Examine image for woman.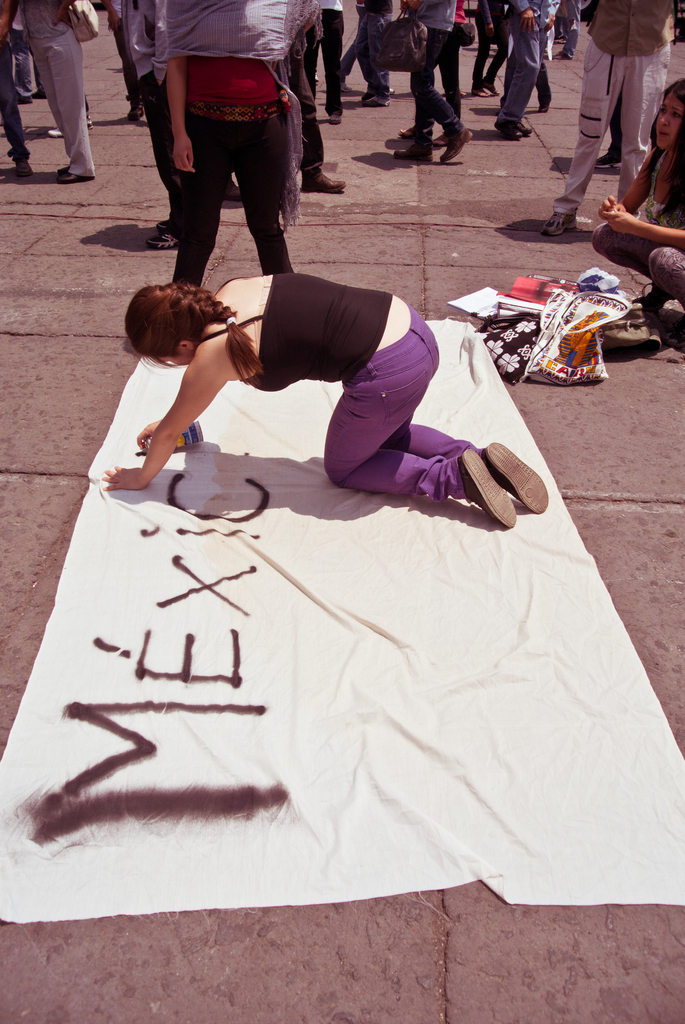
Examination result: select_region(127, 0, 329, 291).
